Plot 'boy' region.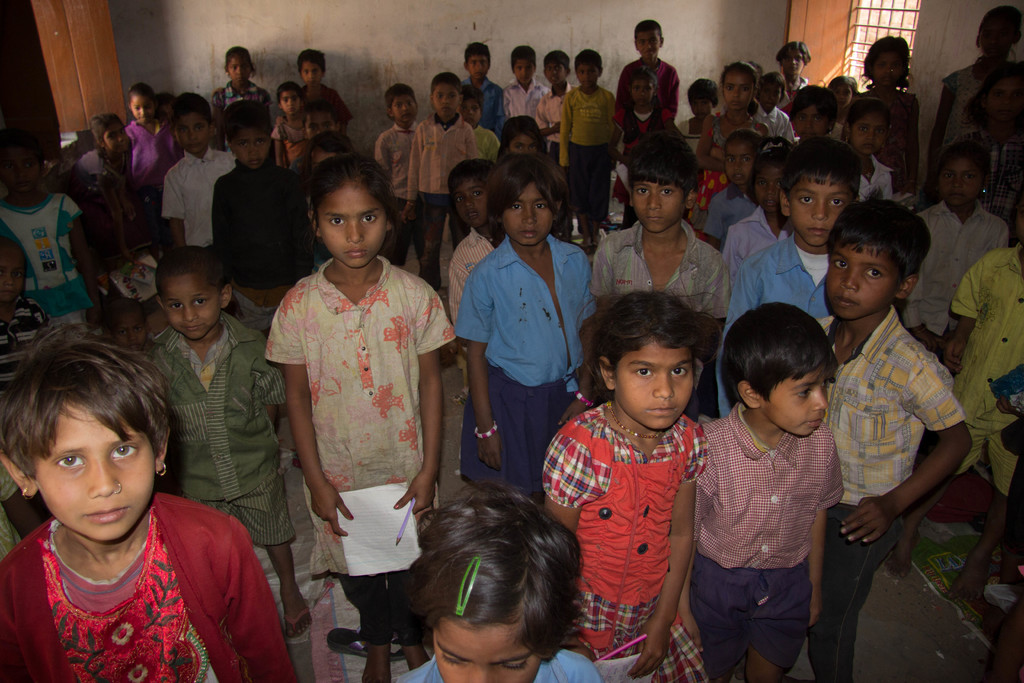
Plotted at bbox(141, 247, 291, 636).
